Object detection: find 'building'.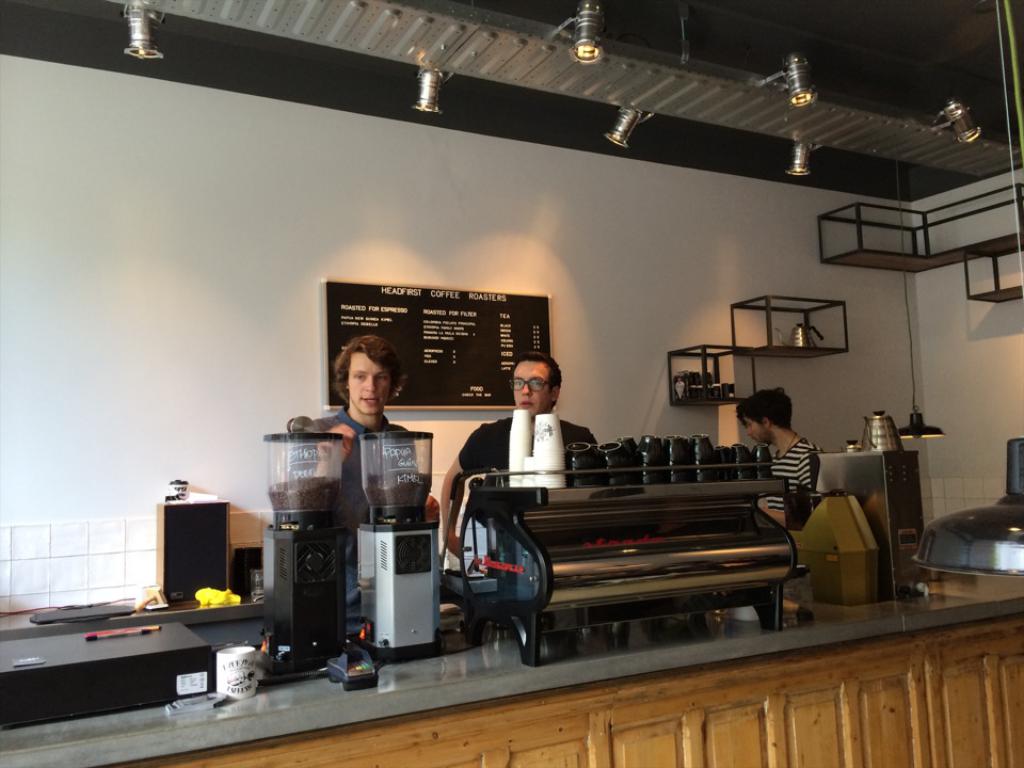
<box>0,1,1022,767</box>.
